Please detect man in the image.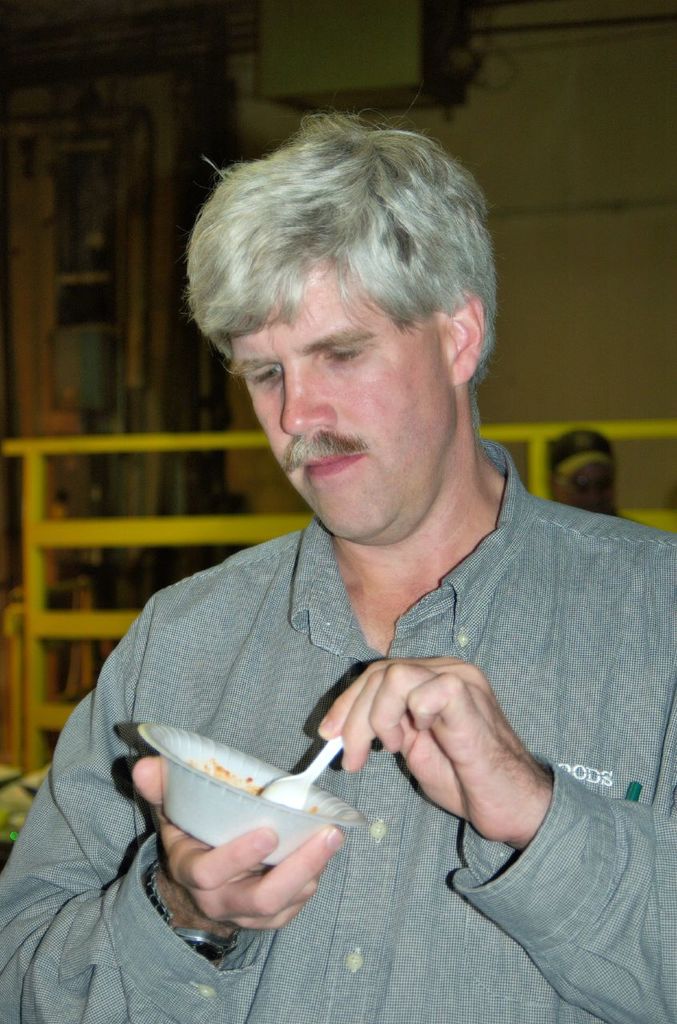
(52,117,662,991).
